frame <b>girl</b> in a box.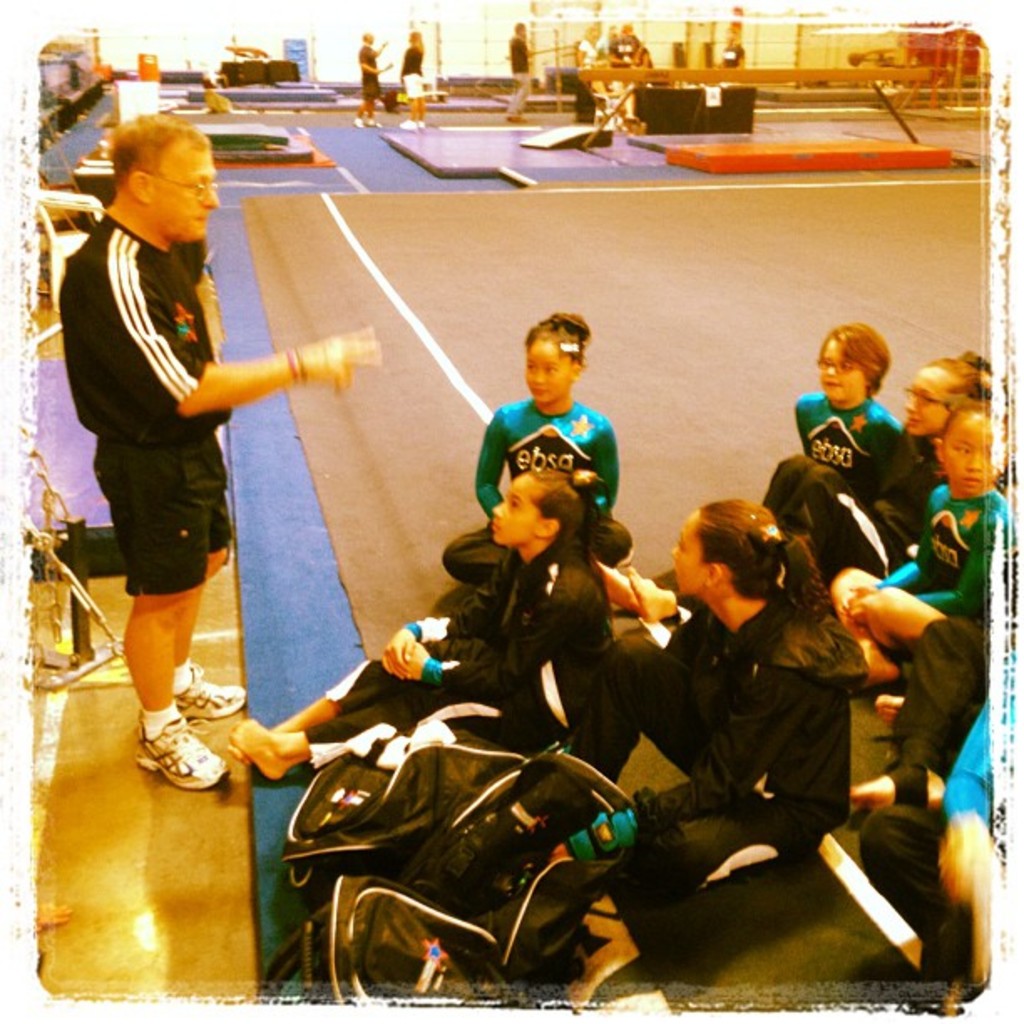
823/400/1007/684.
